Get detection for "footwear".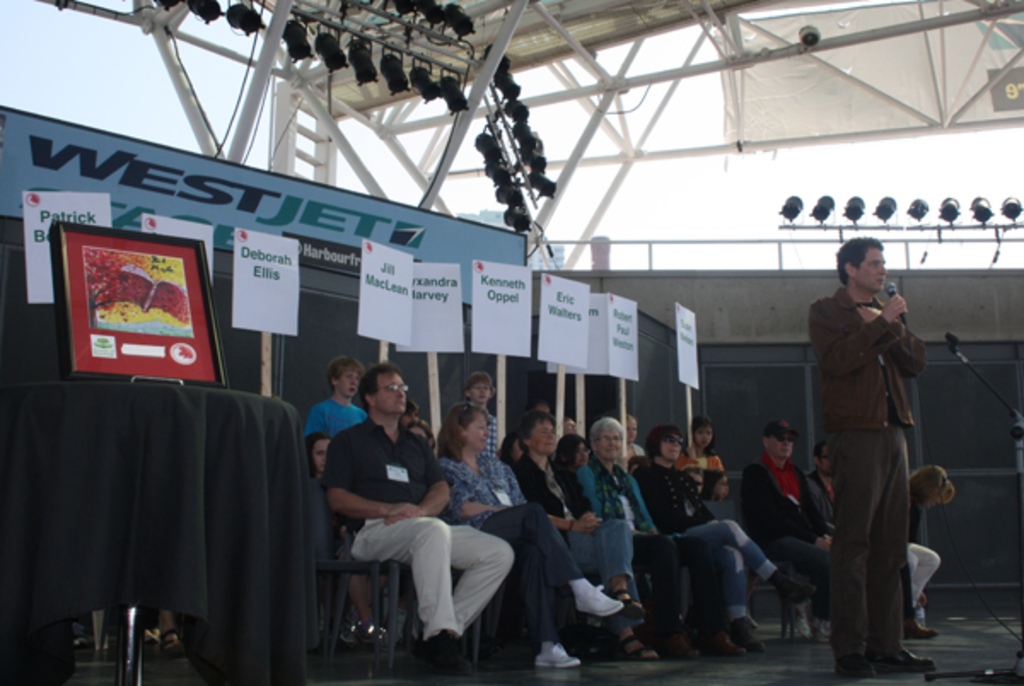
Detection: pyautogui.locateOnScreen(831, 648, 876, 674).
